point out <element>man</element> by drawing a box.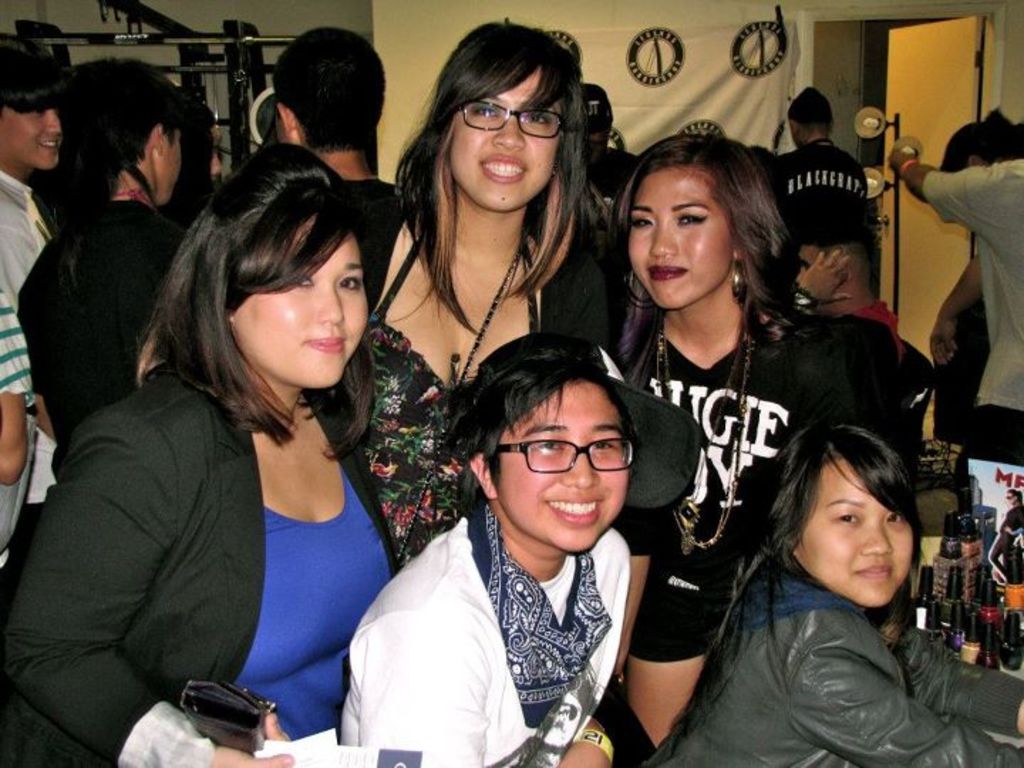
pyautogui.locateOnScreen(270, 30, 420, 316).
